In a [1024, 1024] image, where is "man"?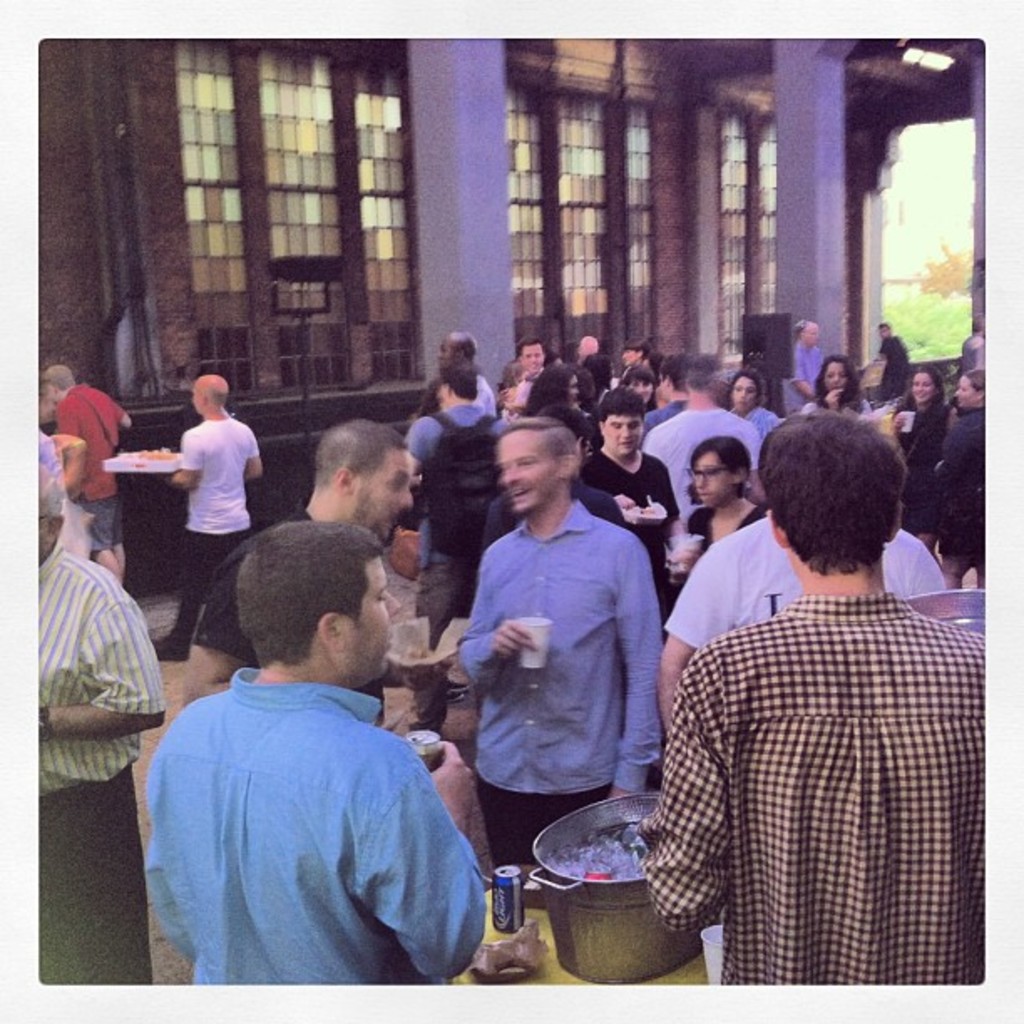
[631,402,996,989].
